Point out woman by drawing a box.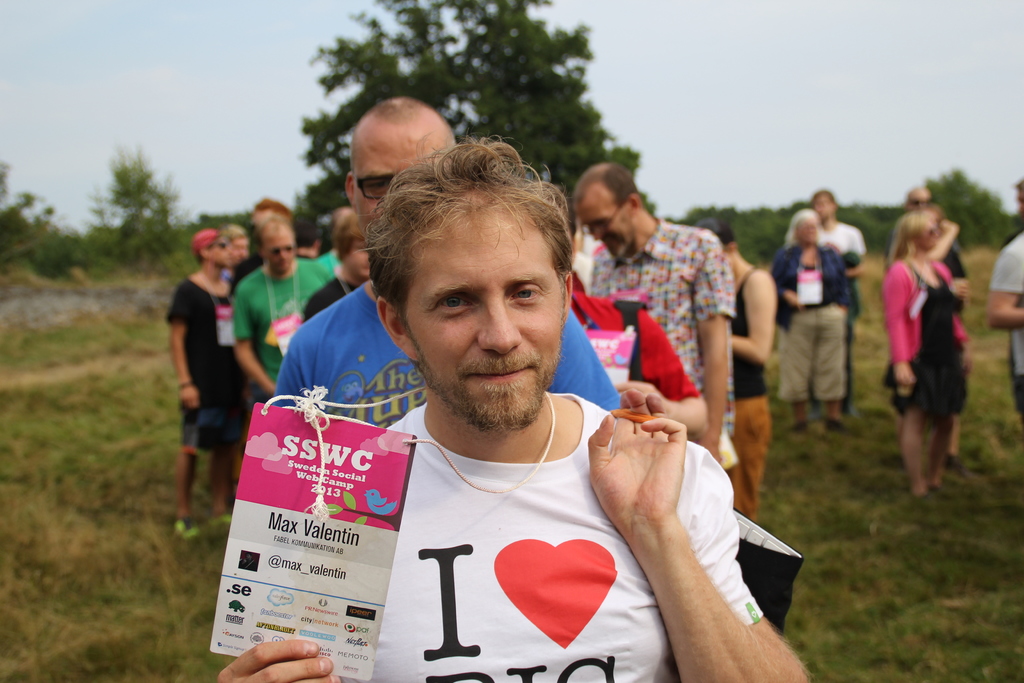
(x1=692, y1=215, x2=781, y2=520).
